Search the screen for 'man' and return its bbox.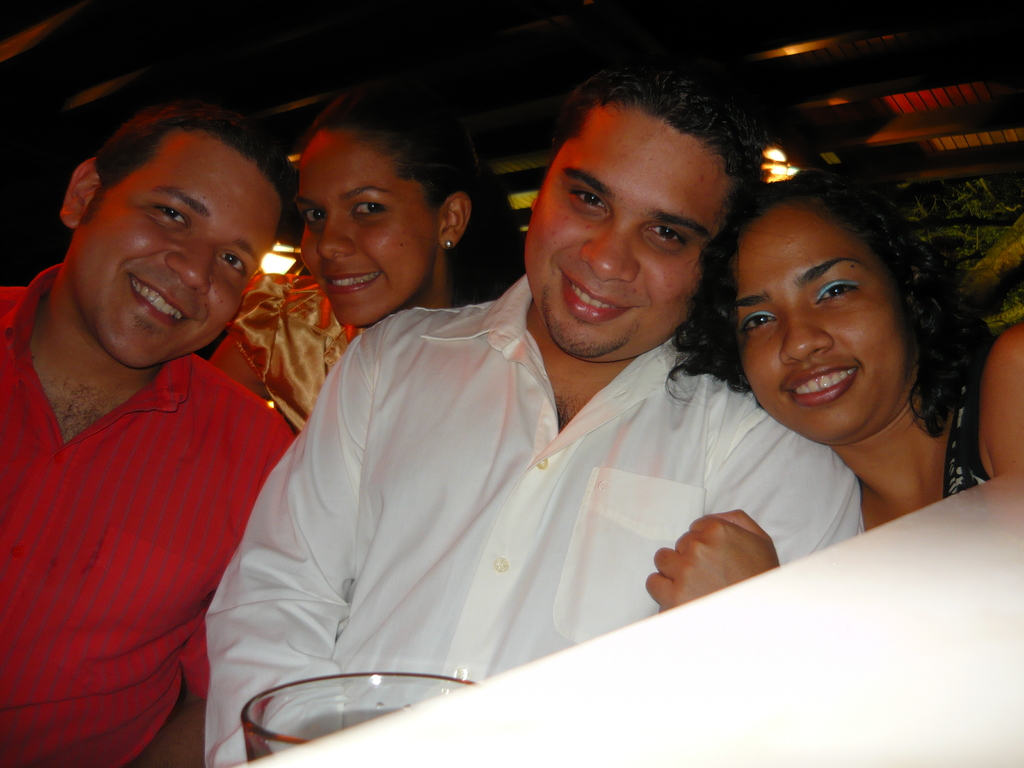
Found: <box>0,101,298,767</box>.
